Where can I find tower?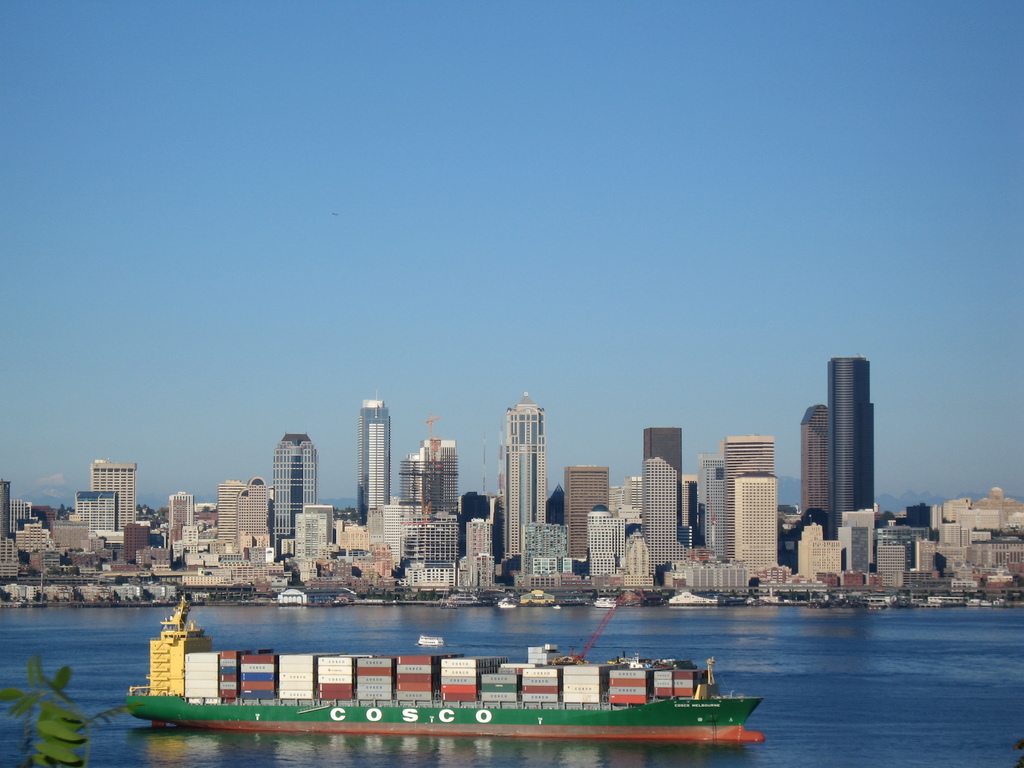
You can find it at bbox(643, 428, 681, 580).
